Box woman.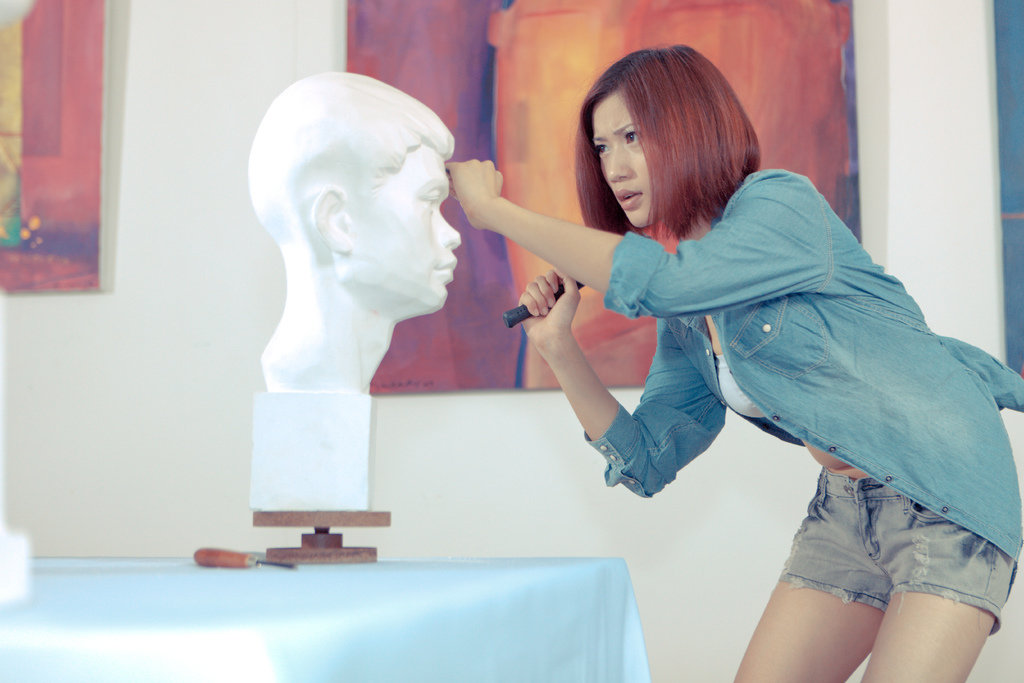
box(442, 29, 1023, 680).
